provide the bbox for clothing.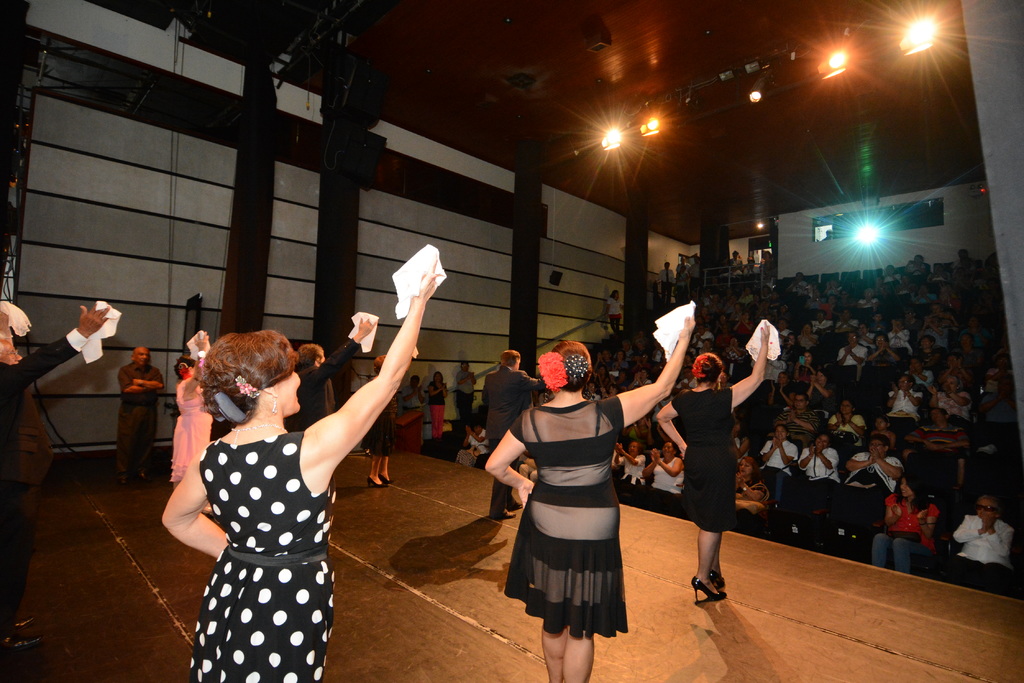
rect(502, 391, 634, 641).
